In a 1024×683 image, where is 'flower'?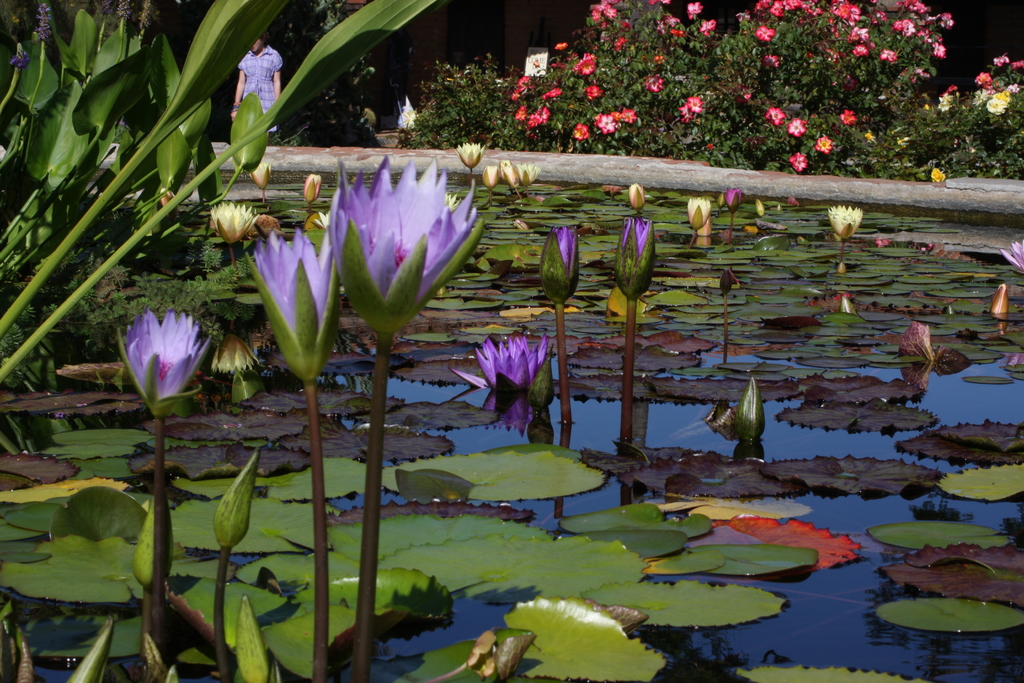
x1=840 y1=110 x2=858 y2=129.
